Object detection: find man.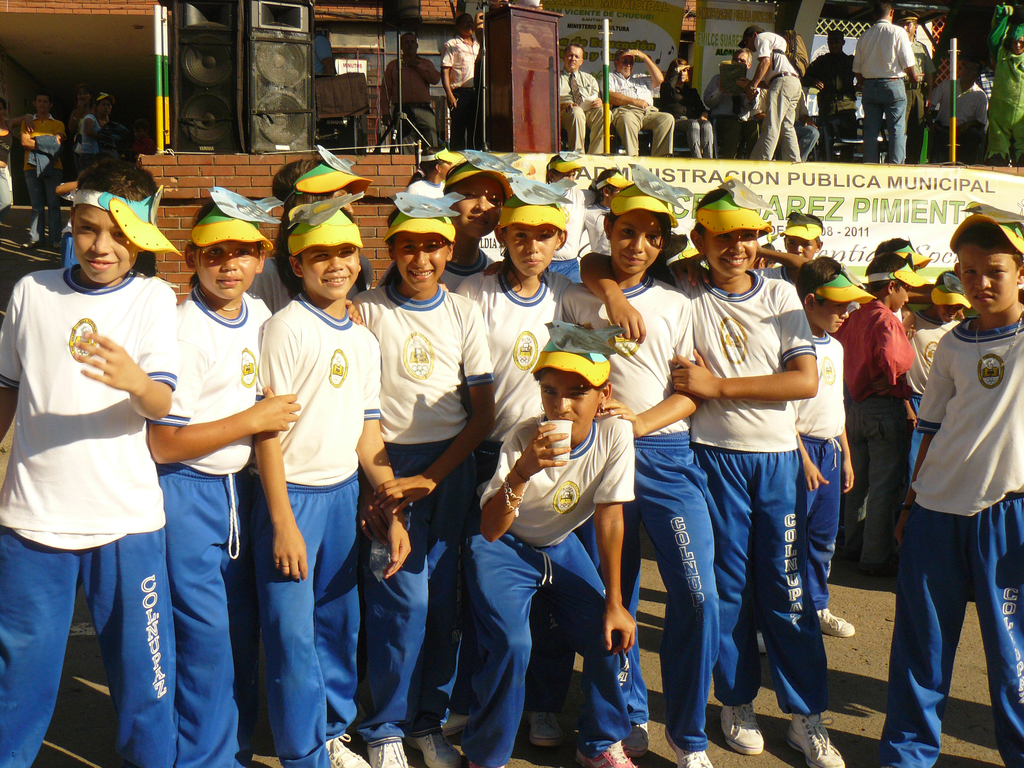
(19, 95, 76, 259).
